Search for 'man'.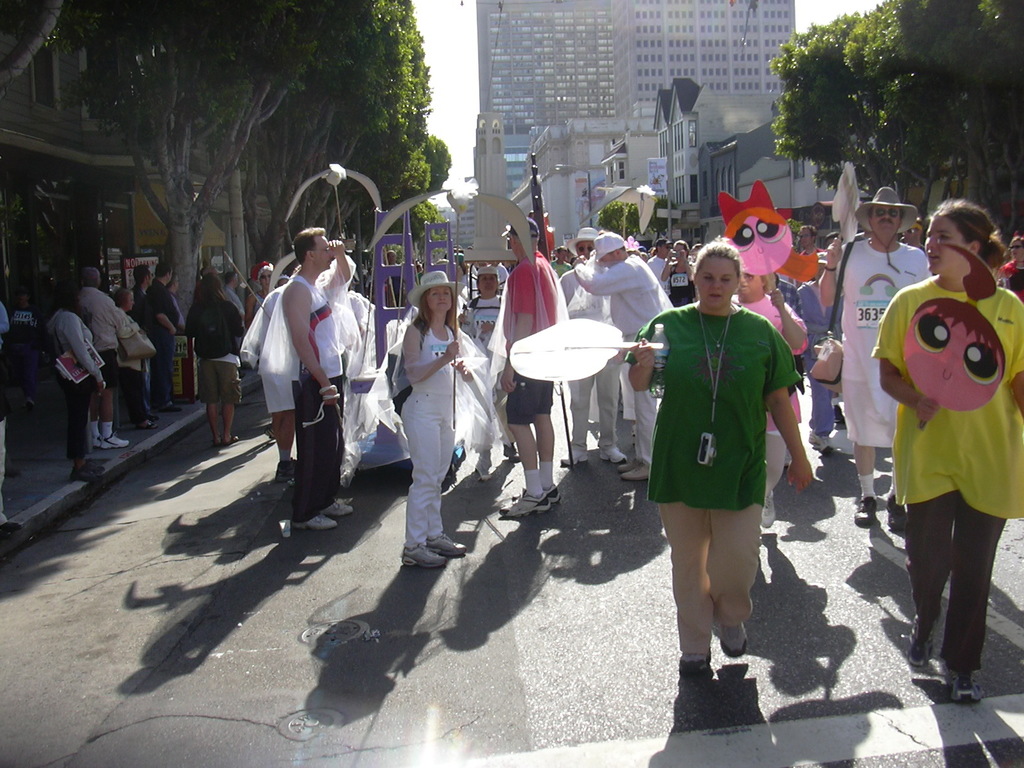
Found at bbox(497, 216, 557, 518).
